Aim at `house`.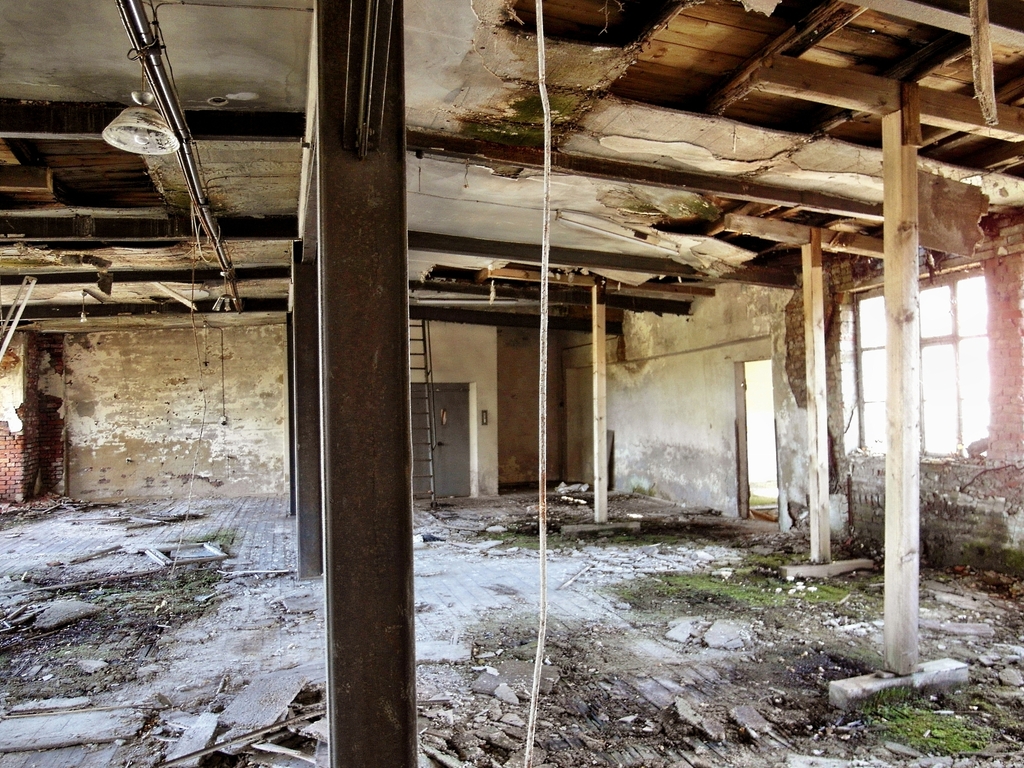
Aimed at select_region(0, 0, 1023, 767).
